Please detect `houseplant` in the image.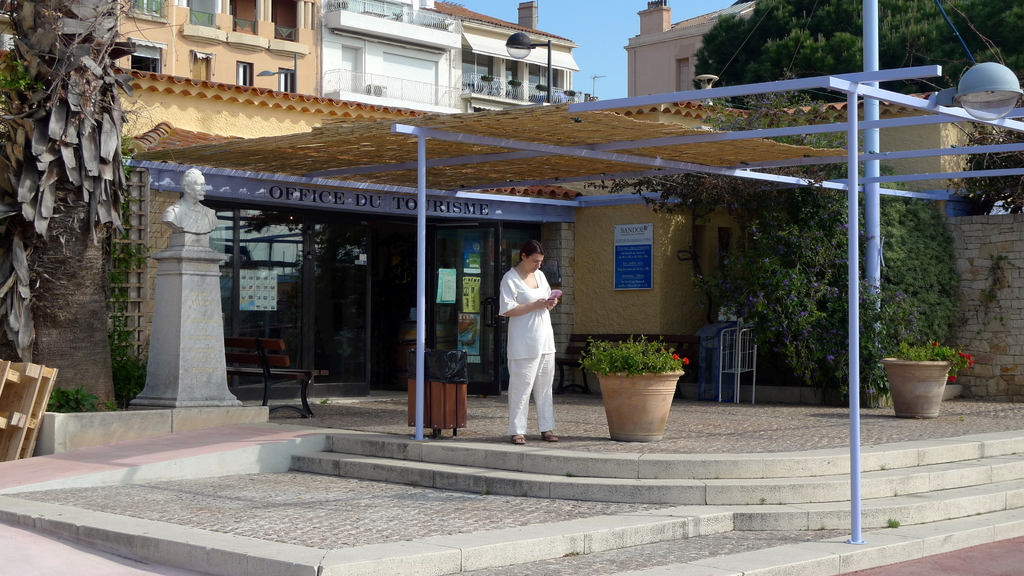
bbox(881, 339, 976, 413).
